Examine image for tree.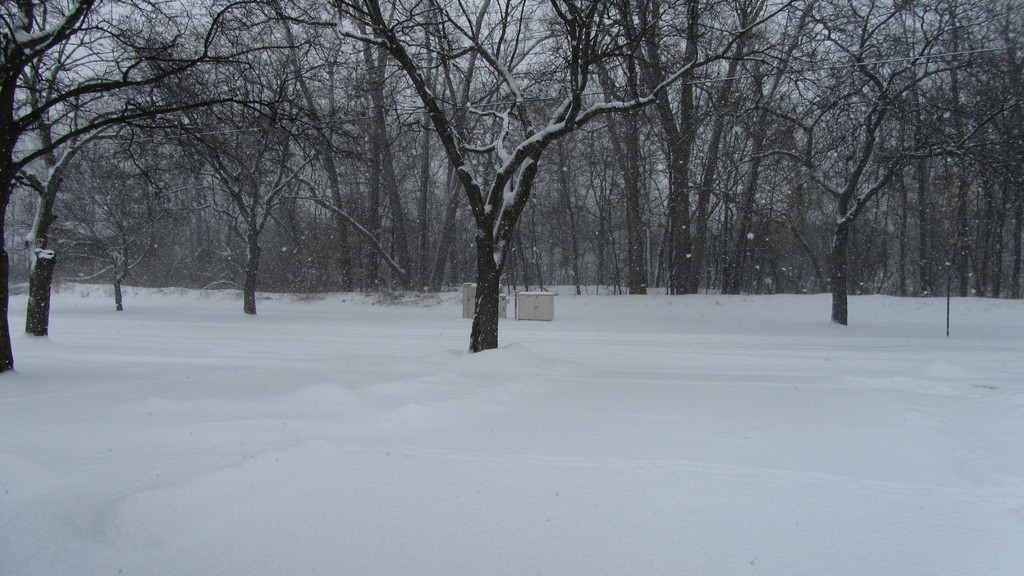
Examination result: box(645, 0, 702, 318).
